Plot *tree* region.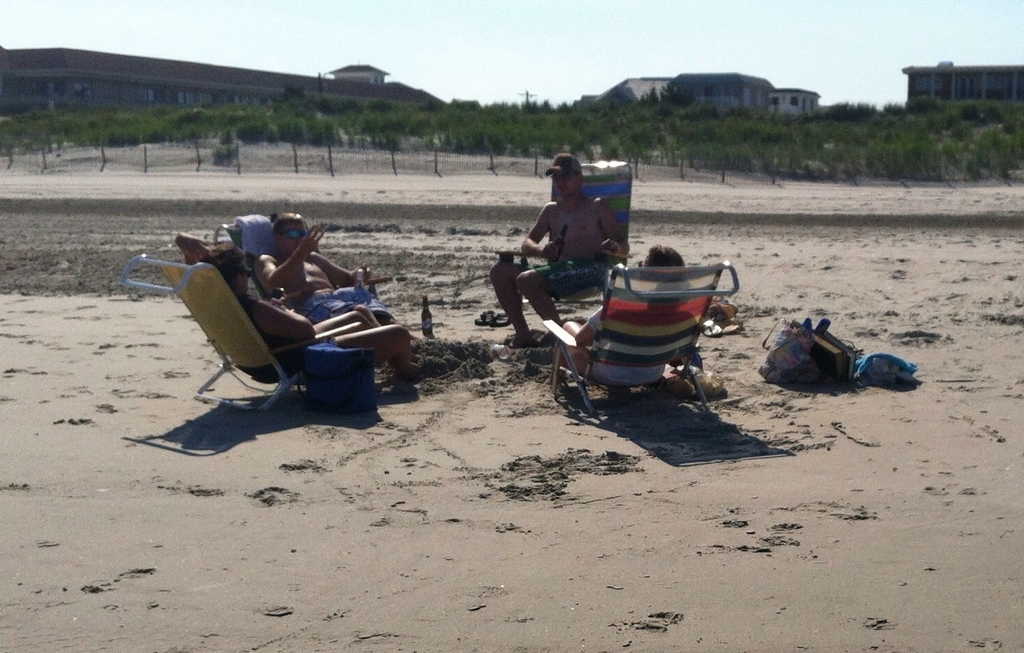
Plotted at box=[659, 80, 697, 104].
